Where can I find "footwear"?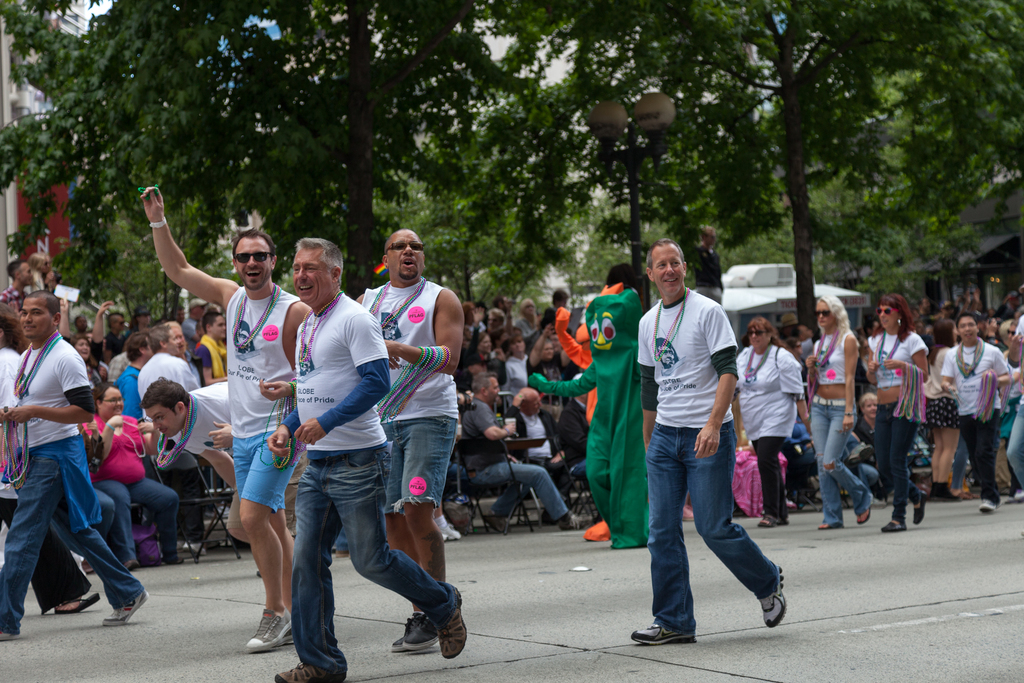
You can find it at rect(560, 511, 593, 528).
